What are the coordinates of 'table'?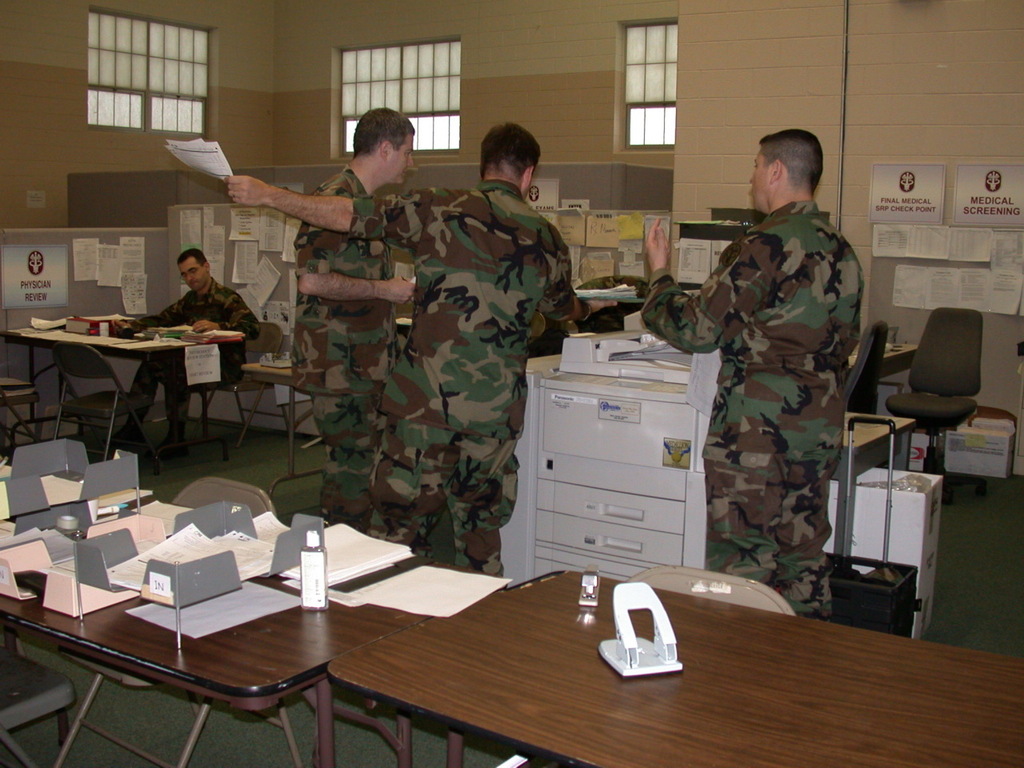
{"left": 0, "top": 303, "right": 246, "bottom": 479}.
